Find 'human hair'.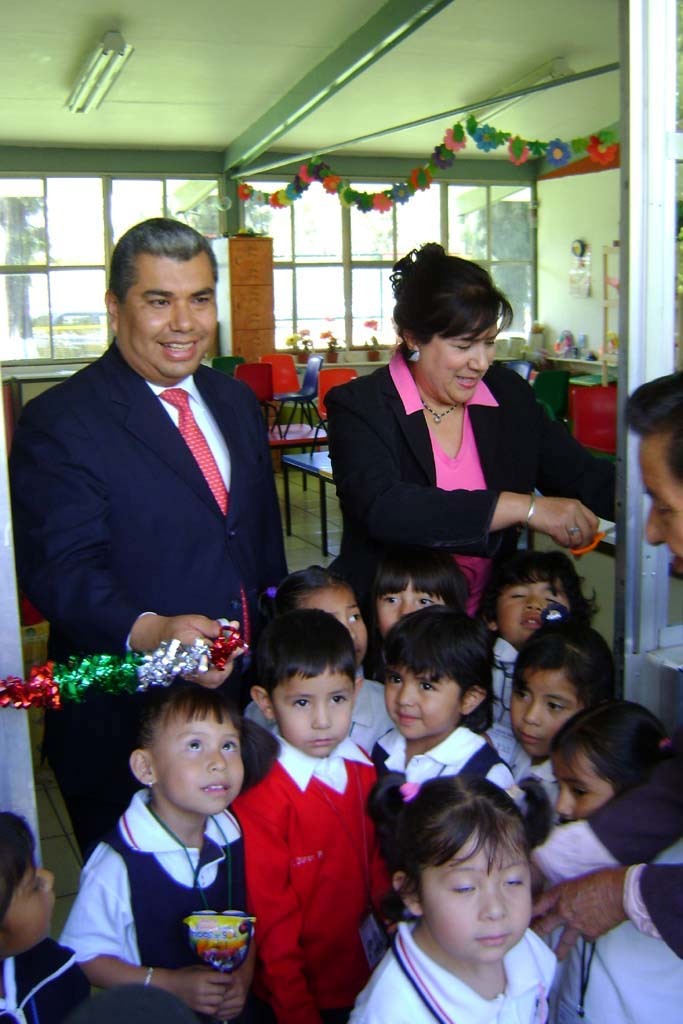
crop(390, 236, 513, 348).
